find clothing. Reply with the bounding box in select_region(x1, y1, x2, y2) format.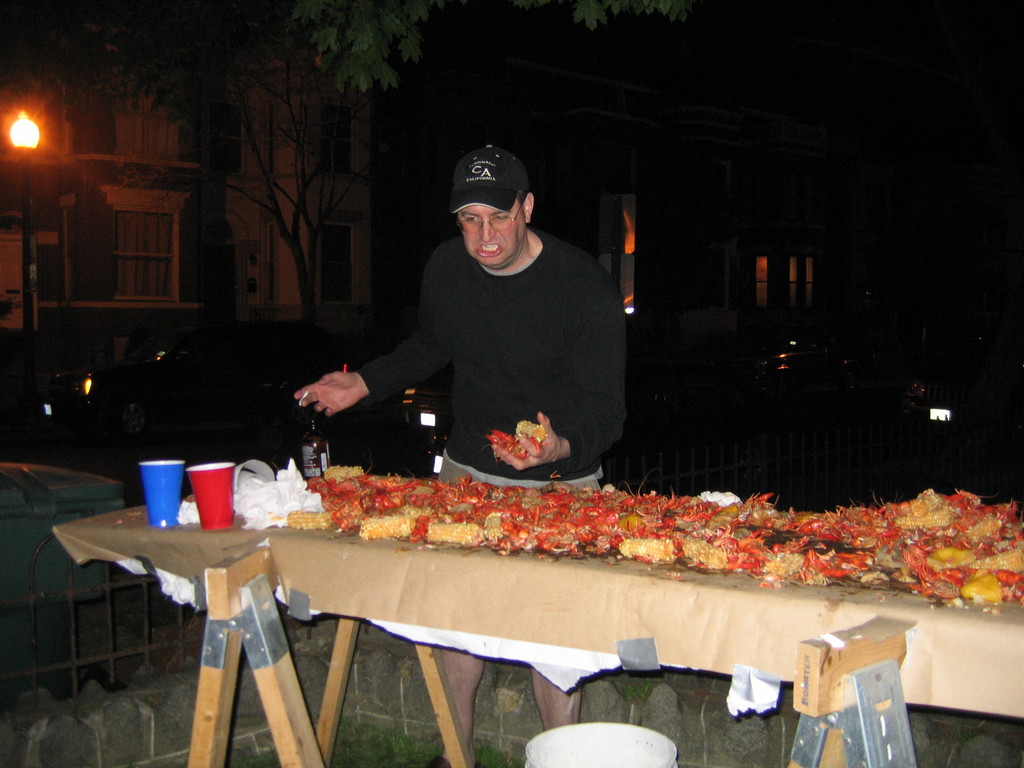
select_region(353, 226, 628, 502).
